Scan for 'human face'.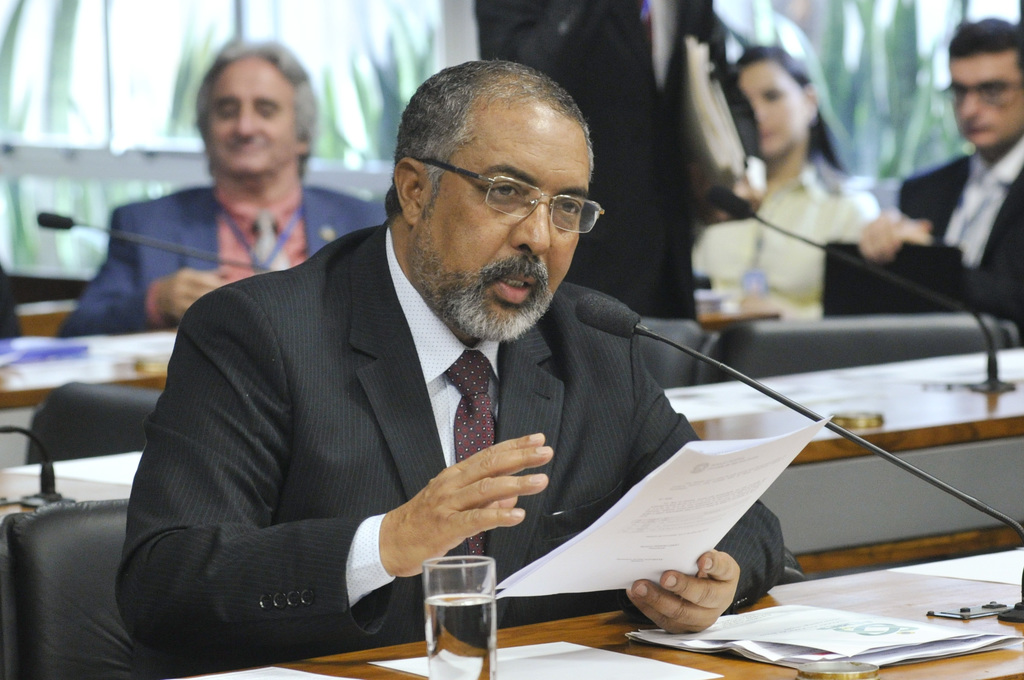
Scan result: bbox(412, 103, 593, 342).
